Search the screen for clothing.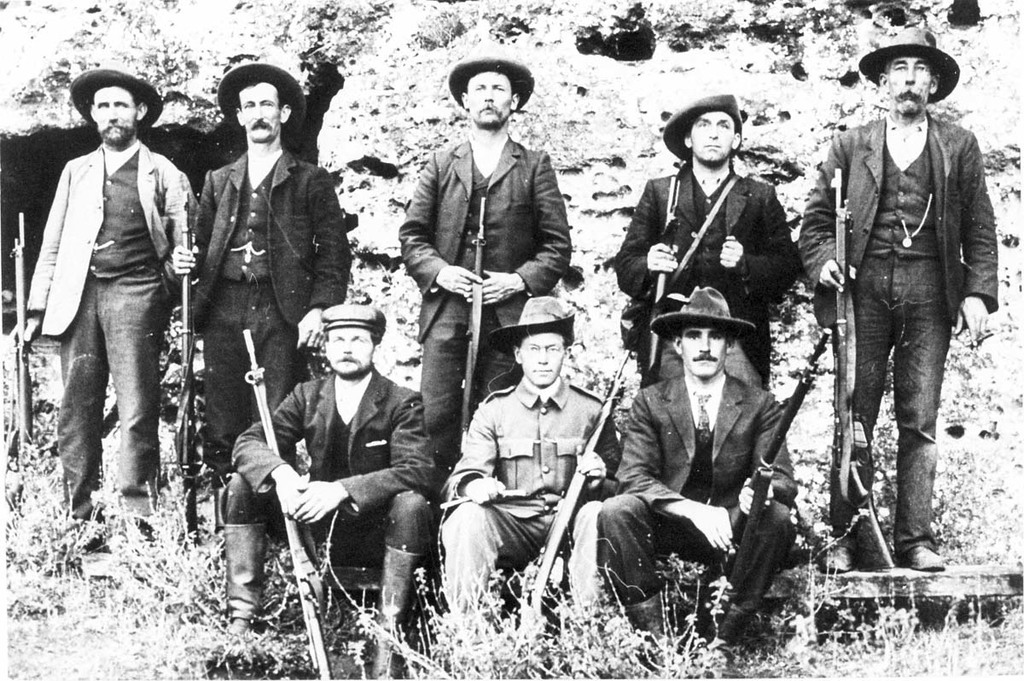
Found at box=[814, 29, 988, 568].
